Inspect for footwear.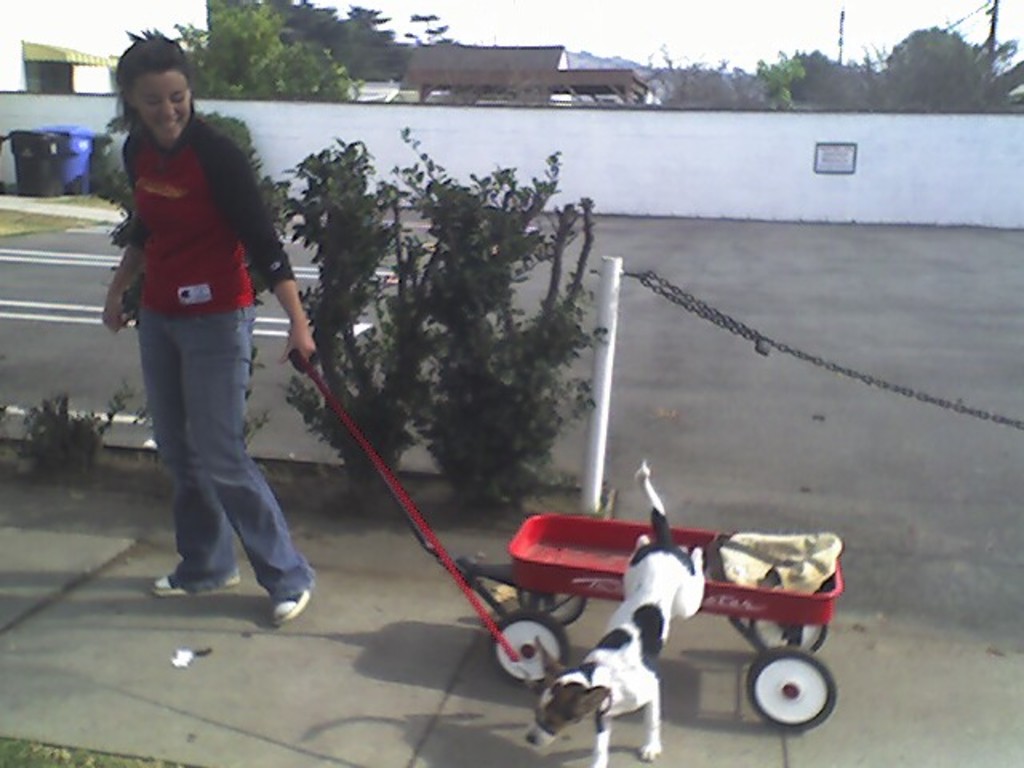
Inspection: <bbox>157, 573, 242, 594</bbox>.
